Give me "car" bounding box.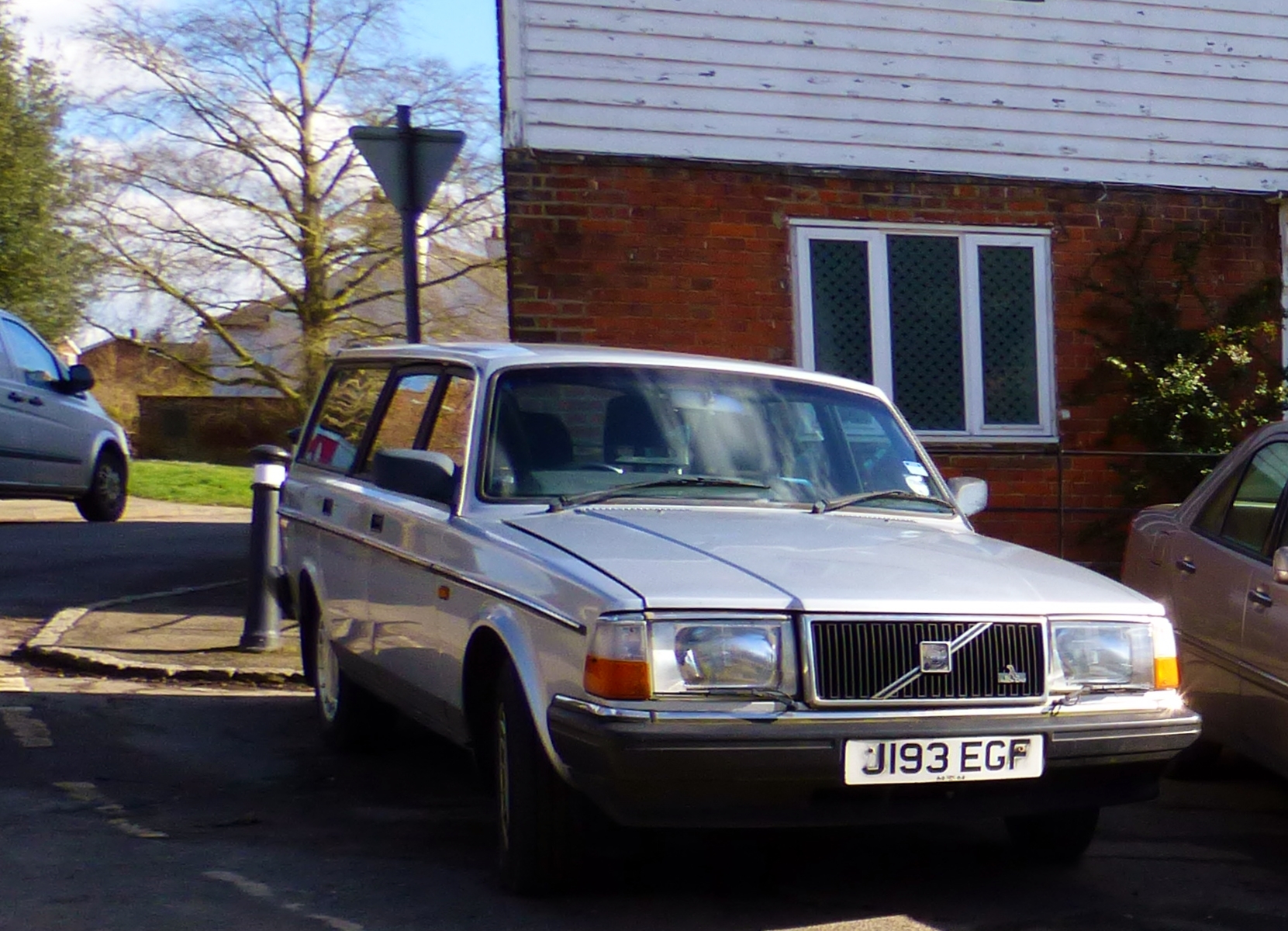
(0, 241, 102, 403).
